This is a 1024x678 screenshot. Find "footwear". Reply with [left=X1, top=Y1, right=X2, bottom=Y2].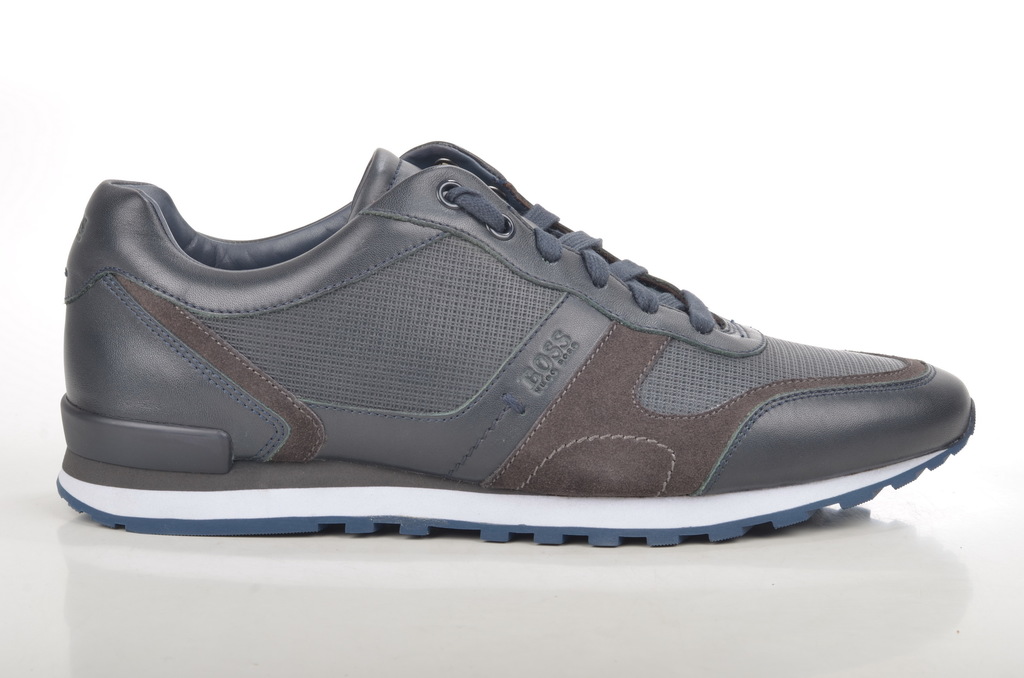
[left=65, top=145, right=975, bottom=531].
